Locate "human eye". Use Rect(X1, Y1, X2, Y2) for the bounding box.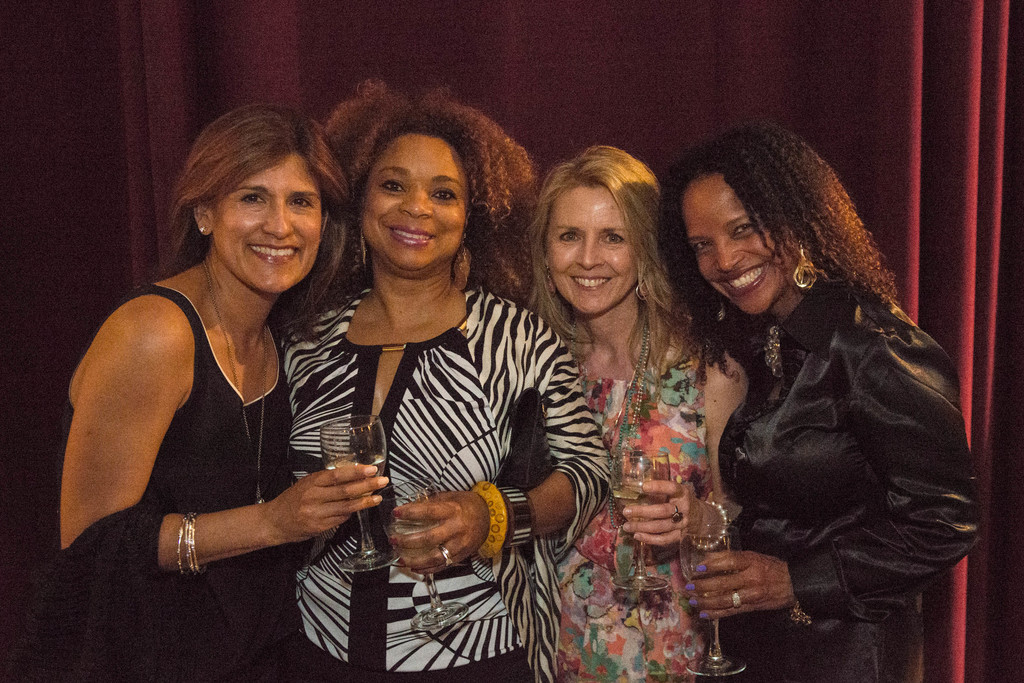
Rect(378, 174, 410, 197).
